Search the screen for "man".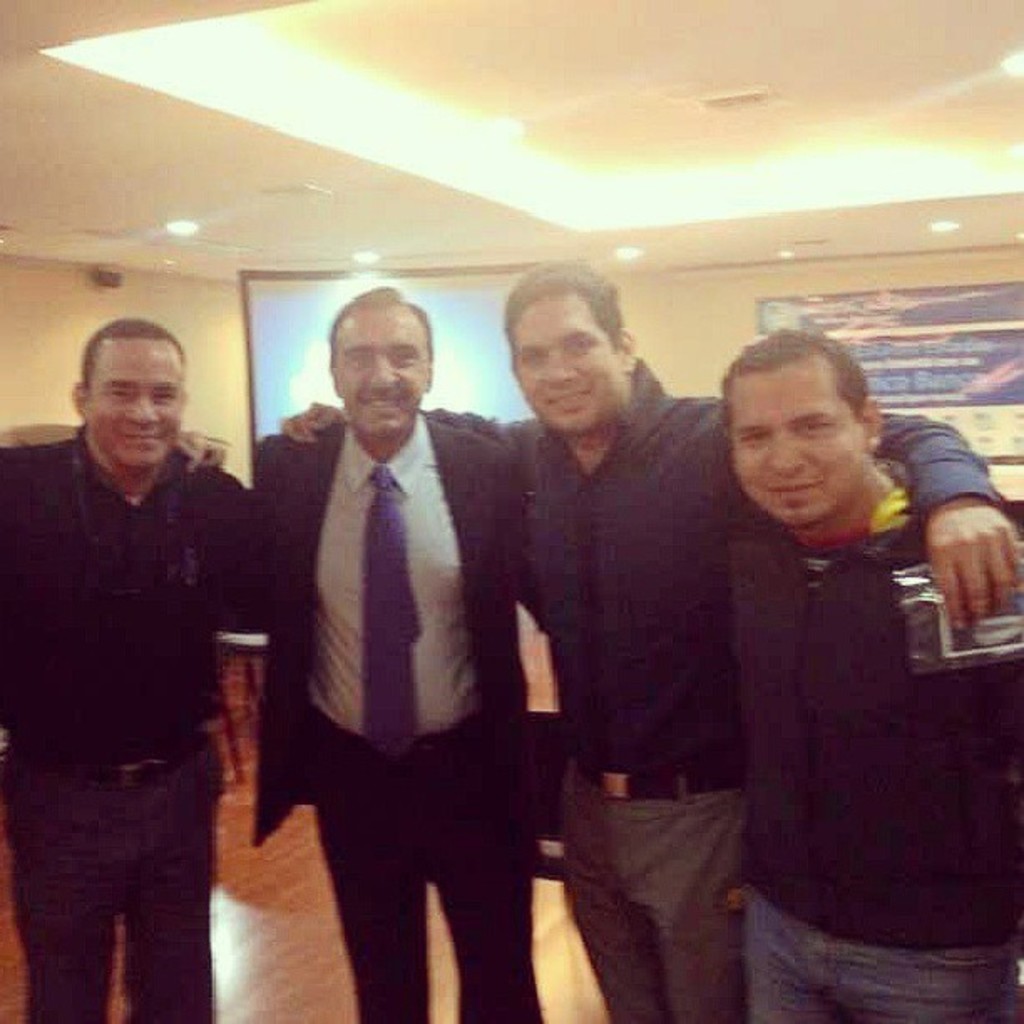
Found at x1=0 y1=313 x2=249 y2=1022.
